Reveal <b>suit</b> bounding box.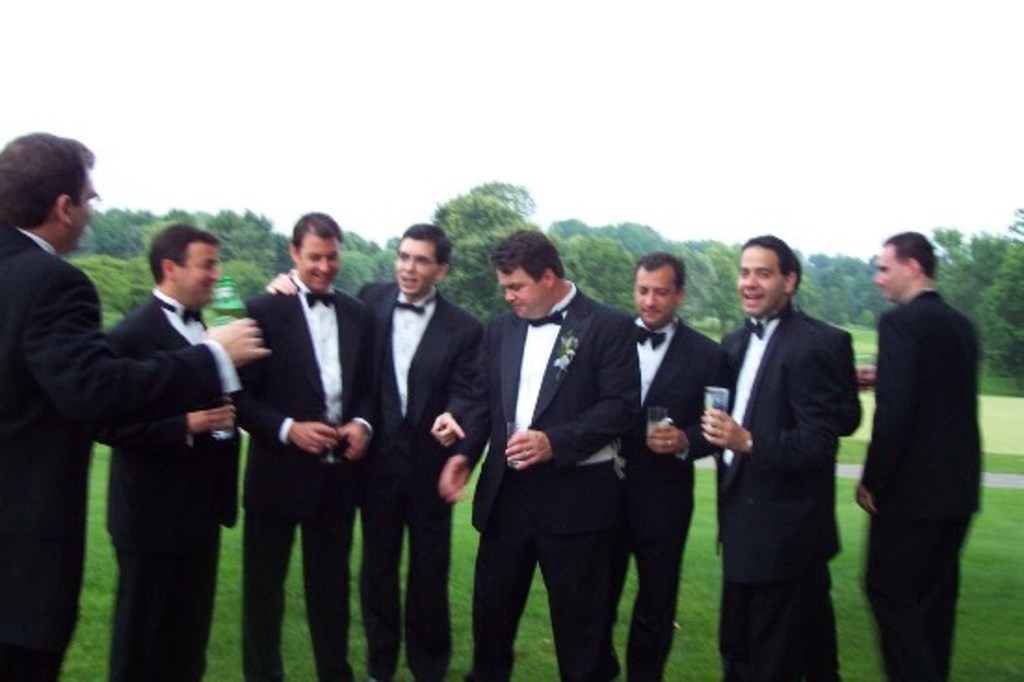
Revealed: <bbox>349, 277, 485, 680</bbox>.
